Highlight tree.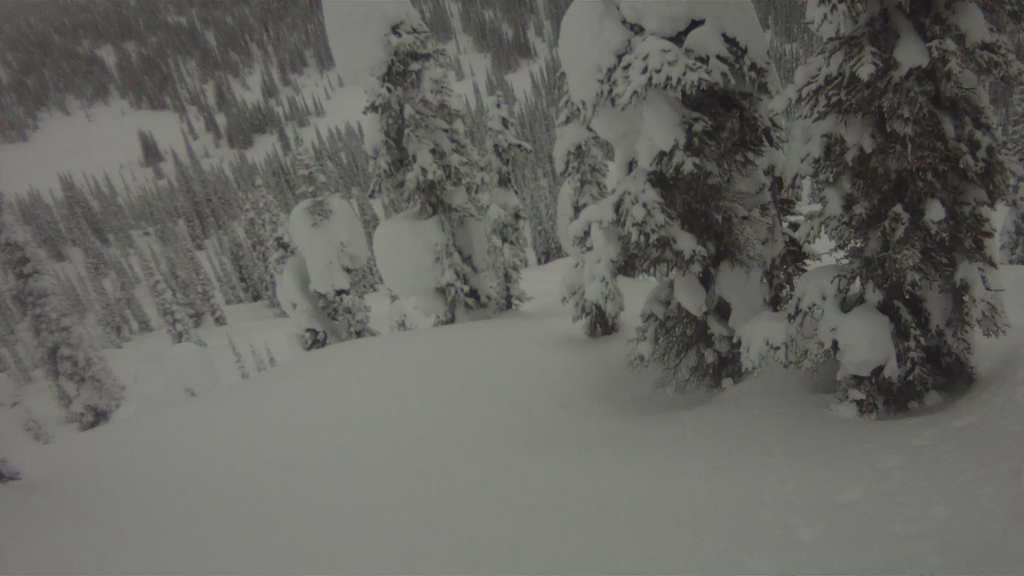
Highlighted region: (262,166,401,346).
